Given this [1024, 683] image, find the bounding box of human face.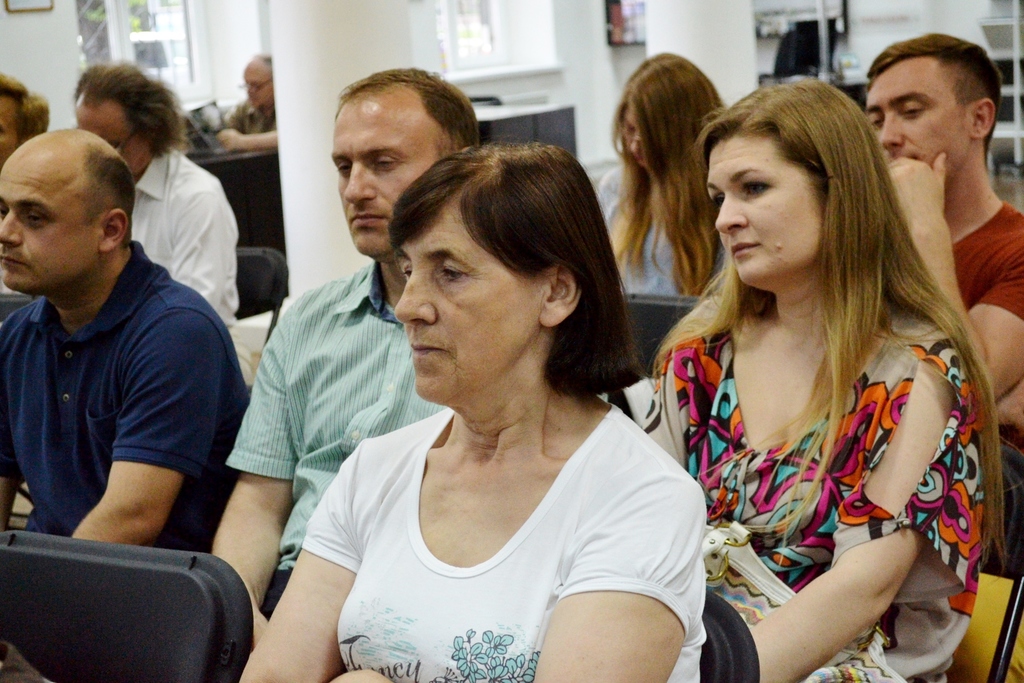
select_region(376, 204, 548, 404).
